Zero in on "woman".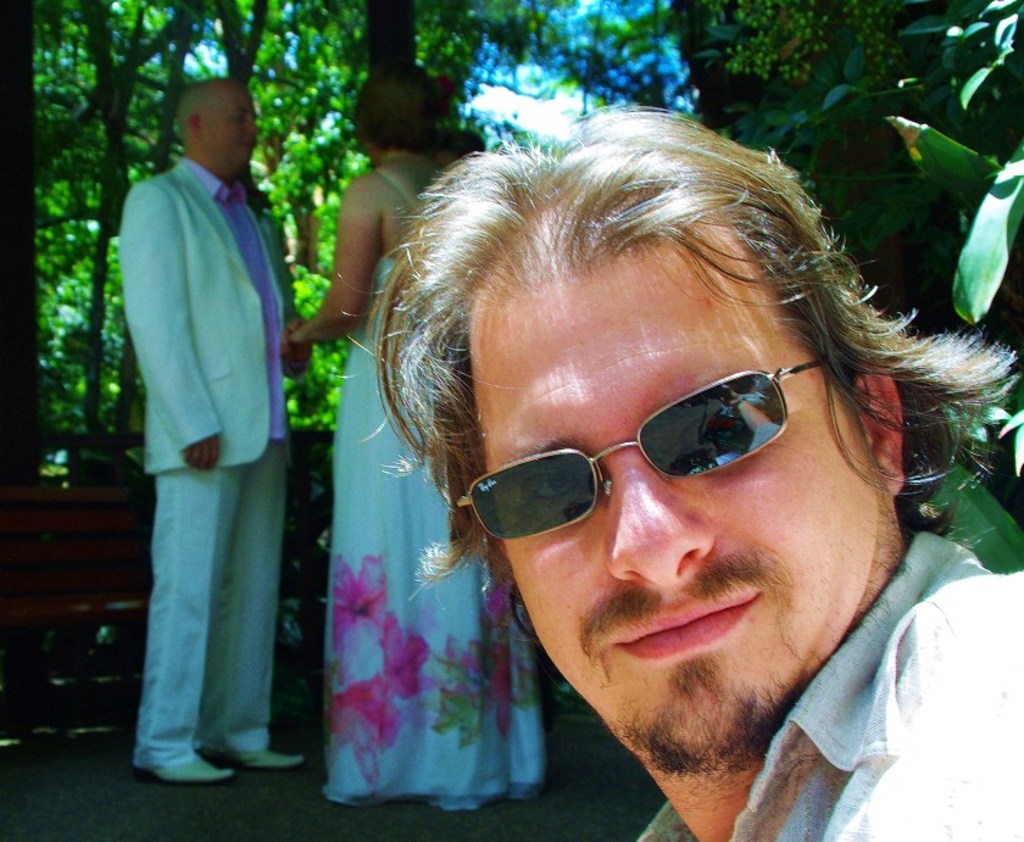
Zeroed in: [305, 190, 553, 803].
